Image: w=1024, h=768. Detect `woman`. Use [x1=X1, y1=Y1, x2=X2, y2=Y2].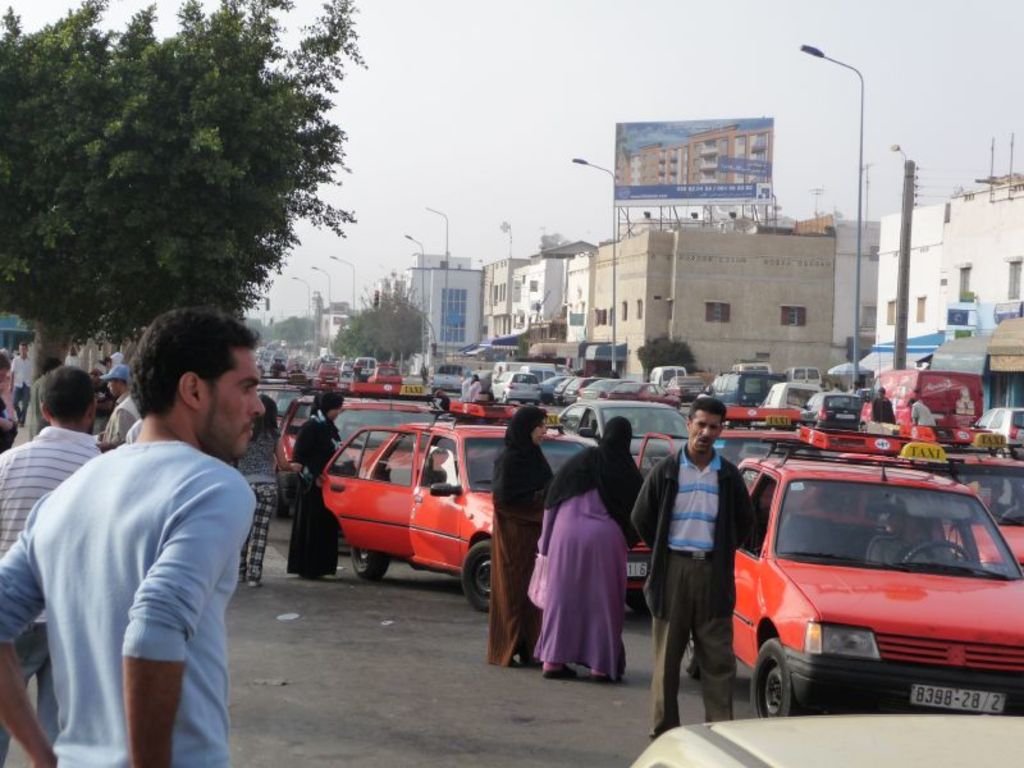
[x1=288, y1=389, x2=346, y2=580].
